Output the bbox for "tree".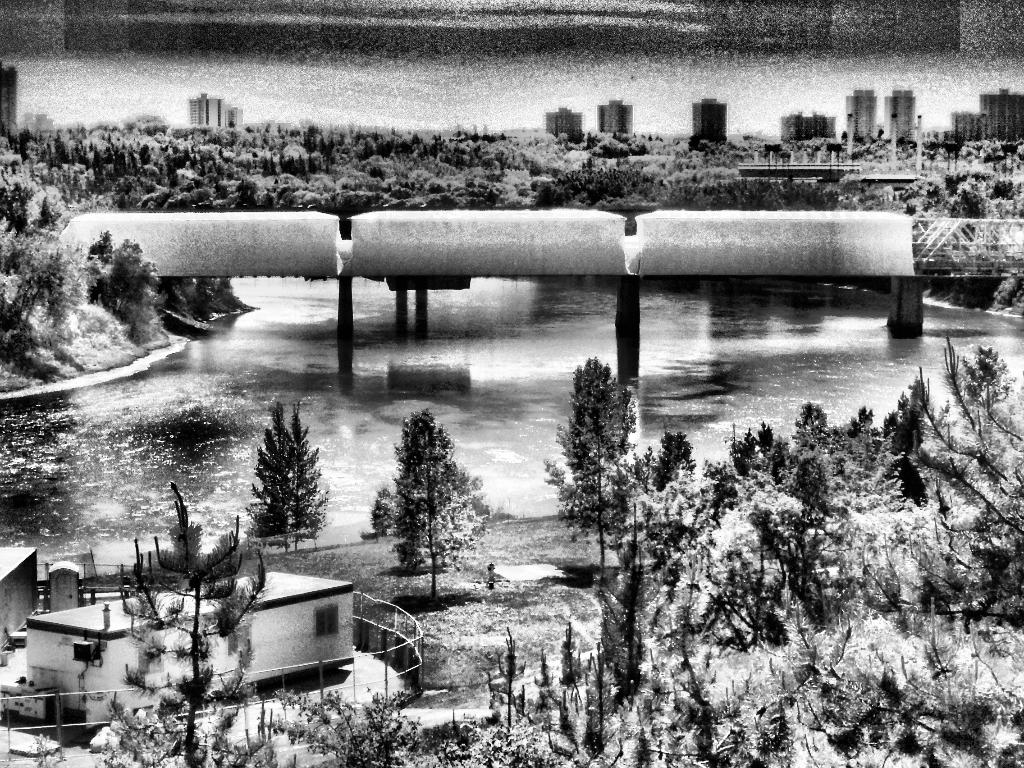
915/335/1023/633.
